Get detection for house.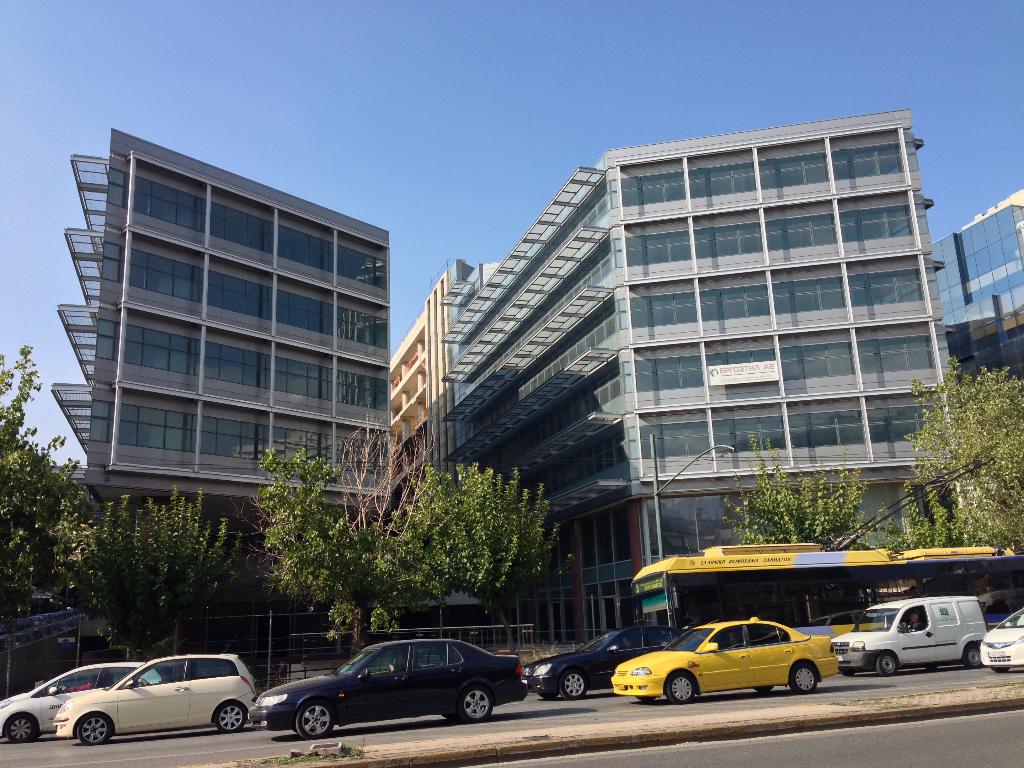
Detection: detection(42, 131, 390, 669).
